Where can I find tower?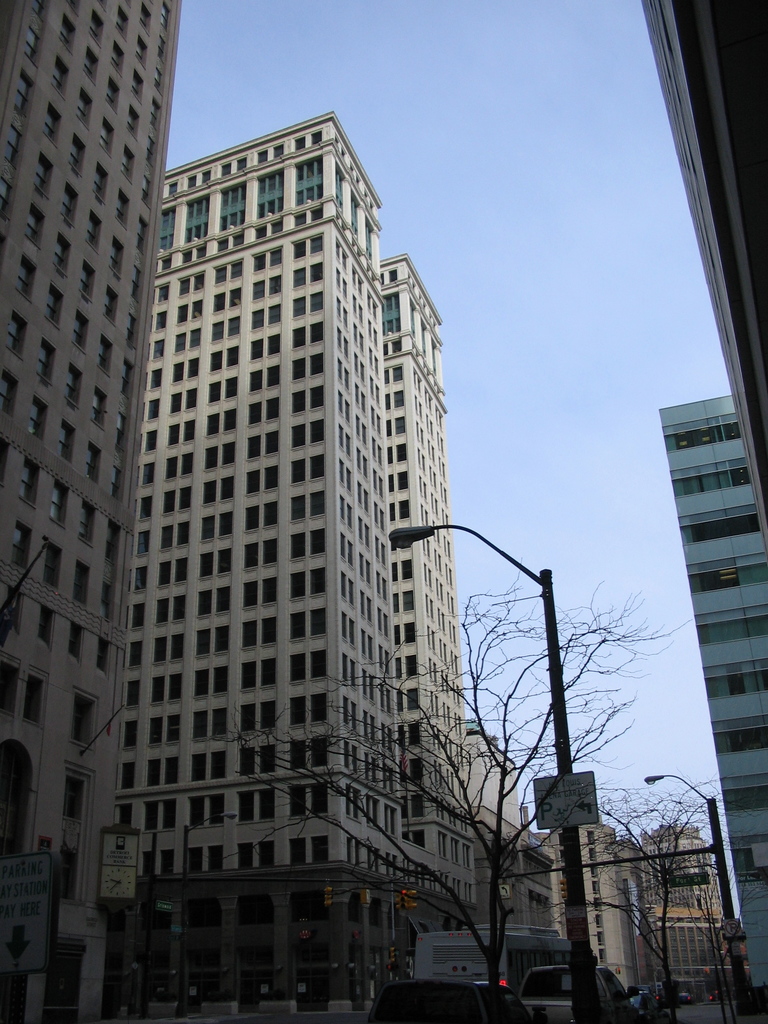
You can find it at [0,0,186,1023].
